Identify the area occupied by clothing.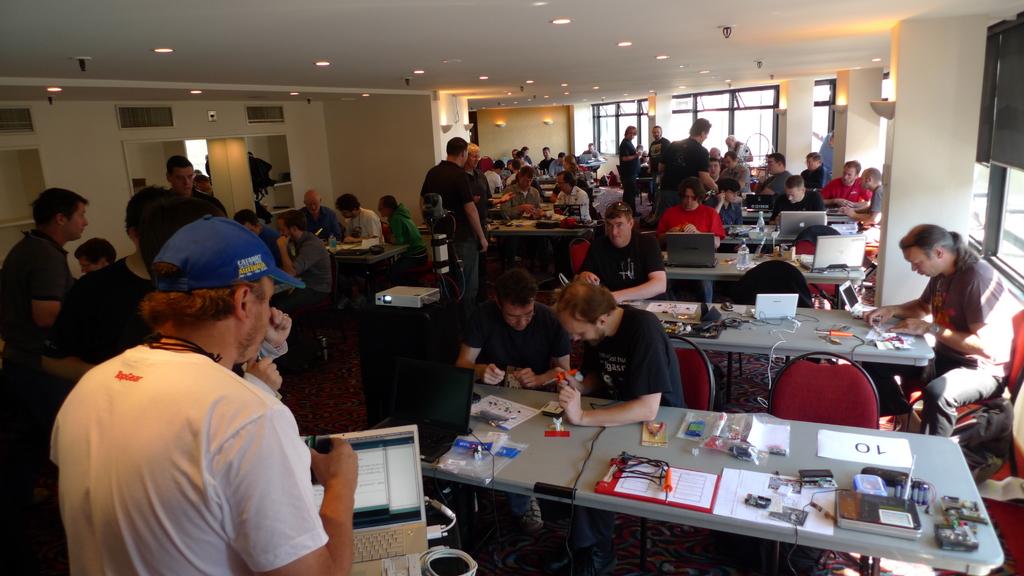
Area: 268, 232, 332, 316.
